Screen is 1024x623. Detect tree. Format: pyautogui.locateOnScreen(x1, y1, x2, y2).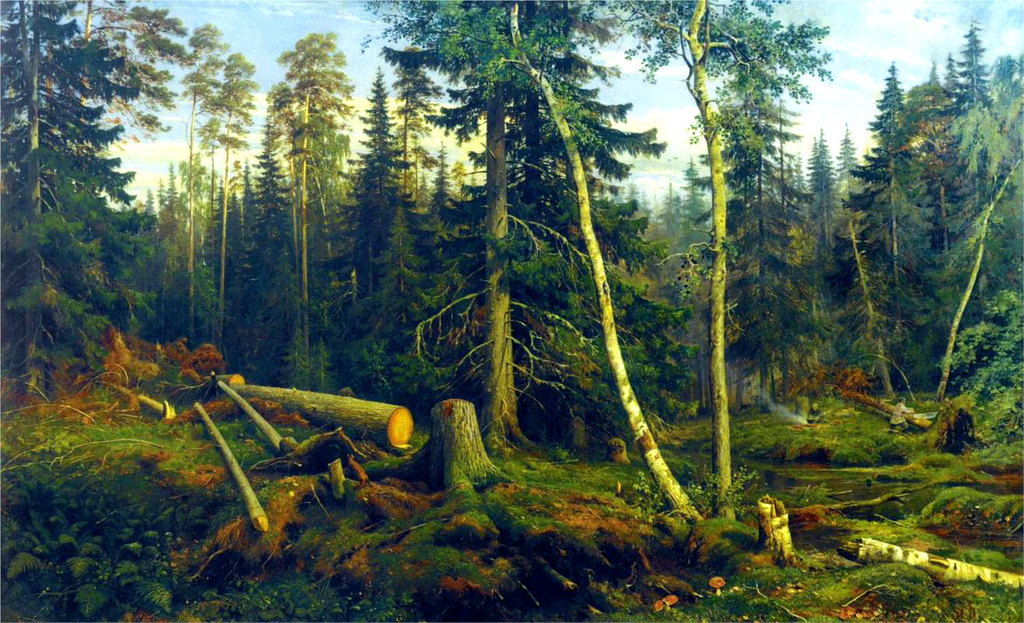
pyautogui.locateOnScreen(597, 0, 841, 513).
